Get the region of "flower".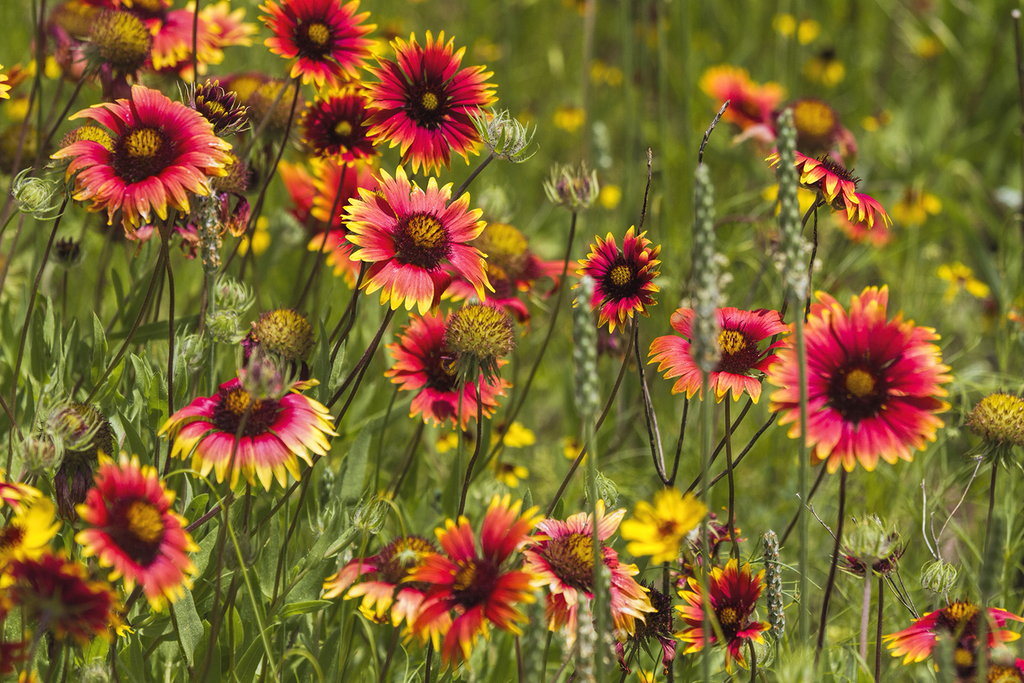
{"x1": 618, "y1": 486, "x2": 713, "y2": 561}.
